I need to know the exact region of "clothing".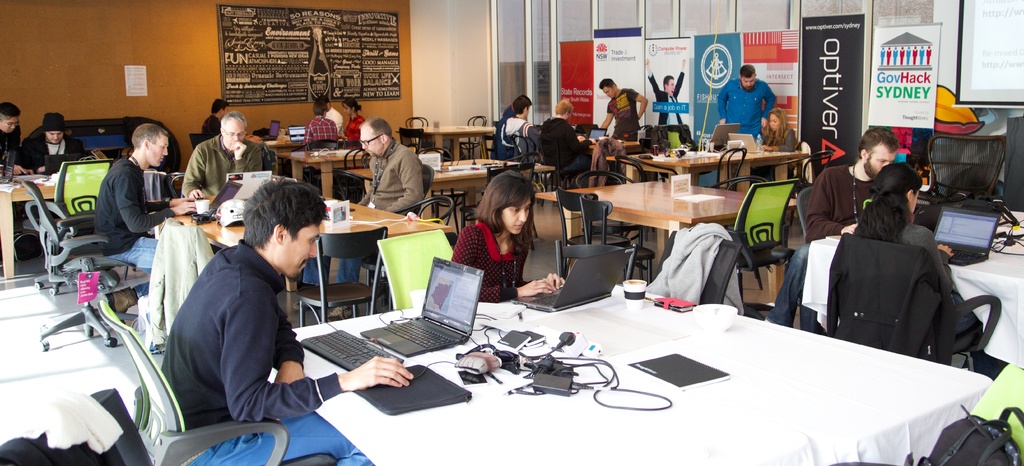
Region: {"x1": 362, "y1": 145, "x2": 423, "y2": 215}.
